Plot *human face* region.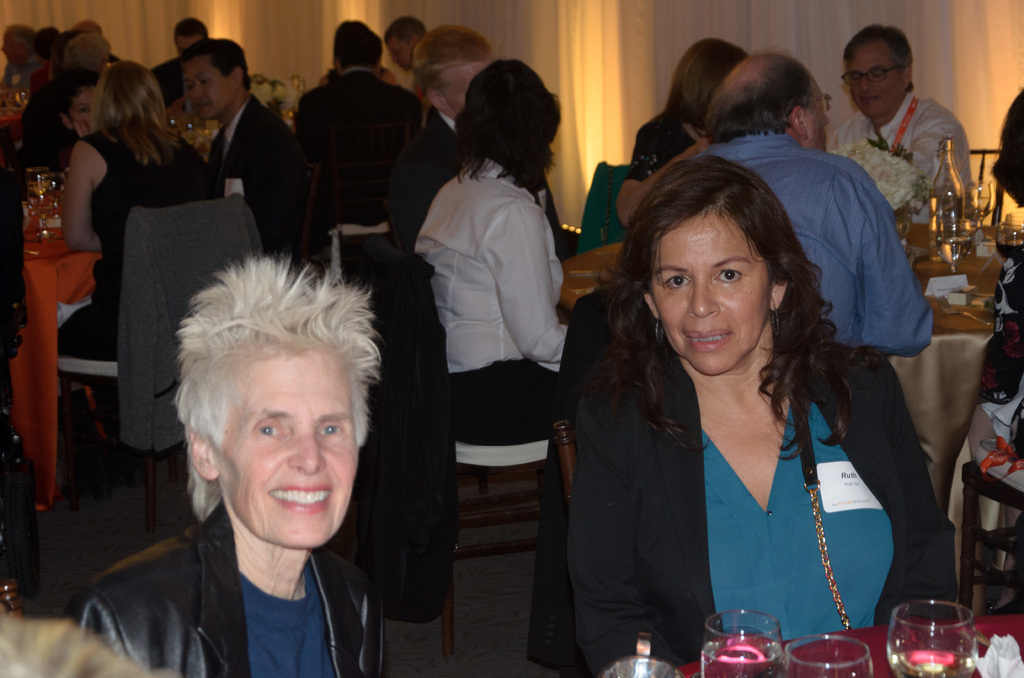
Plotted at bbox=(68, 81, 95, 133).
